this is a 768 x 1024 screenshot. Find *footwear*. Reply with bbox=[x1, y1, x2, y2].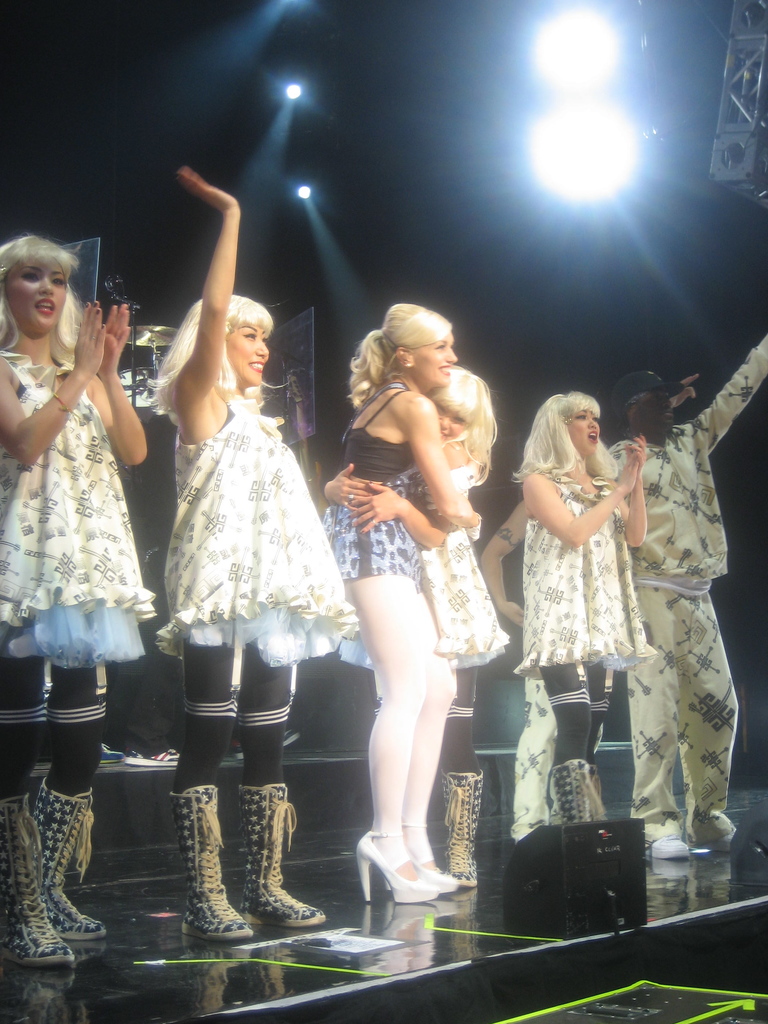
bbox=[353, 825, 435, 904].
